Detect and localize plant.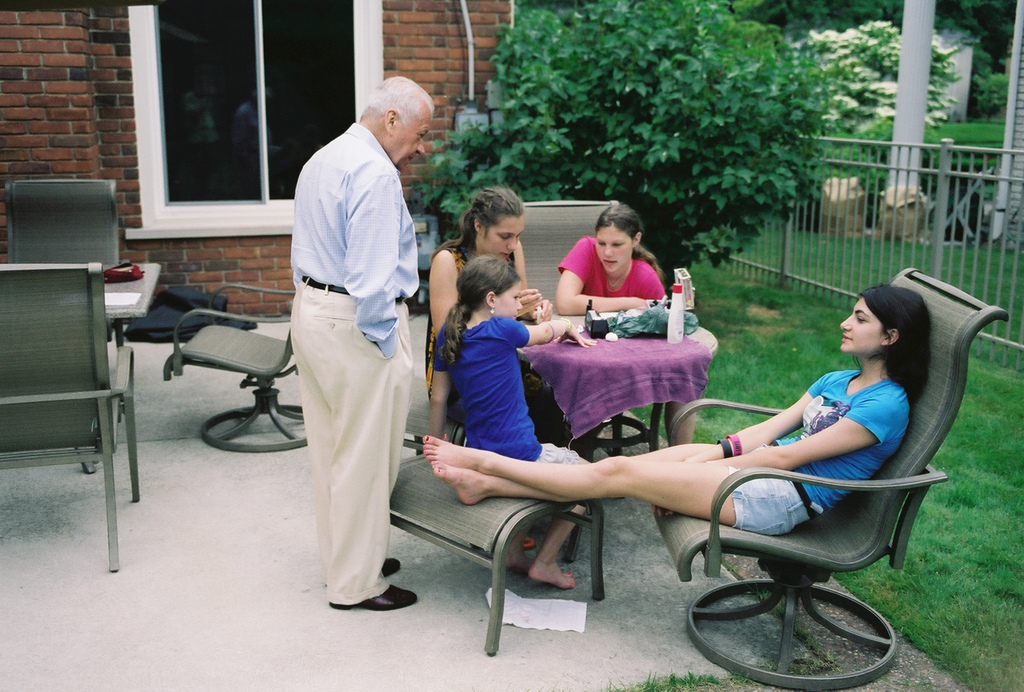
Localized at rect(411, 0, 837, 286).
